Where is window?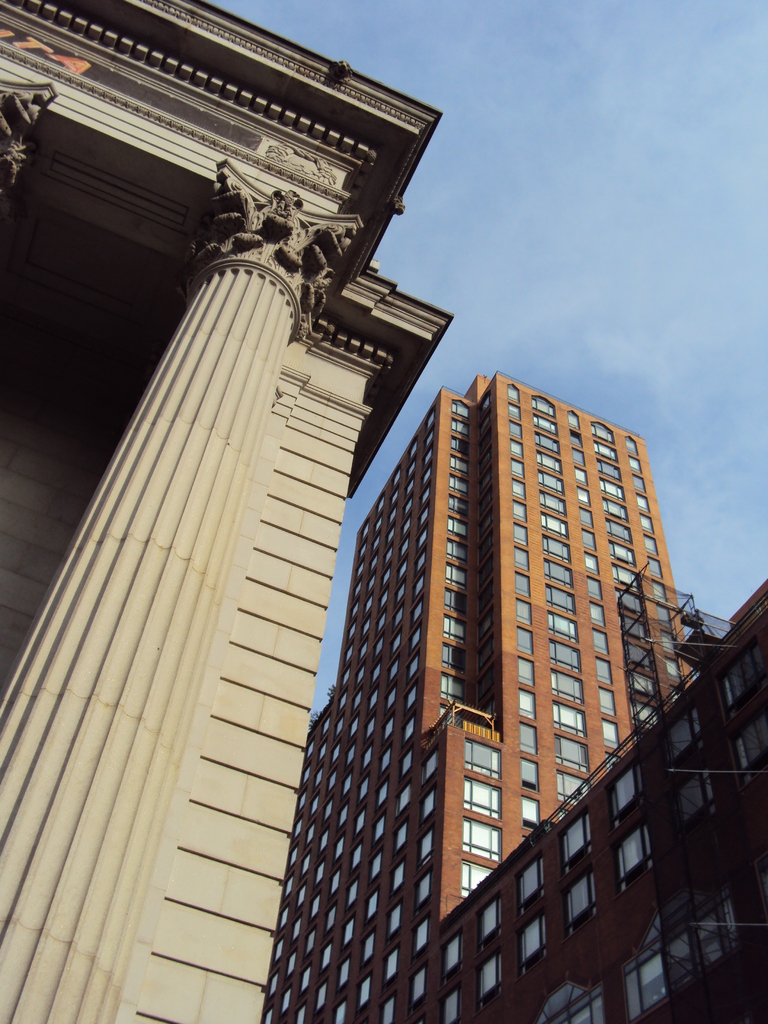
locate(582, 514, 598, 522).
